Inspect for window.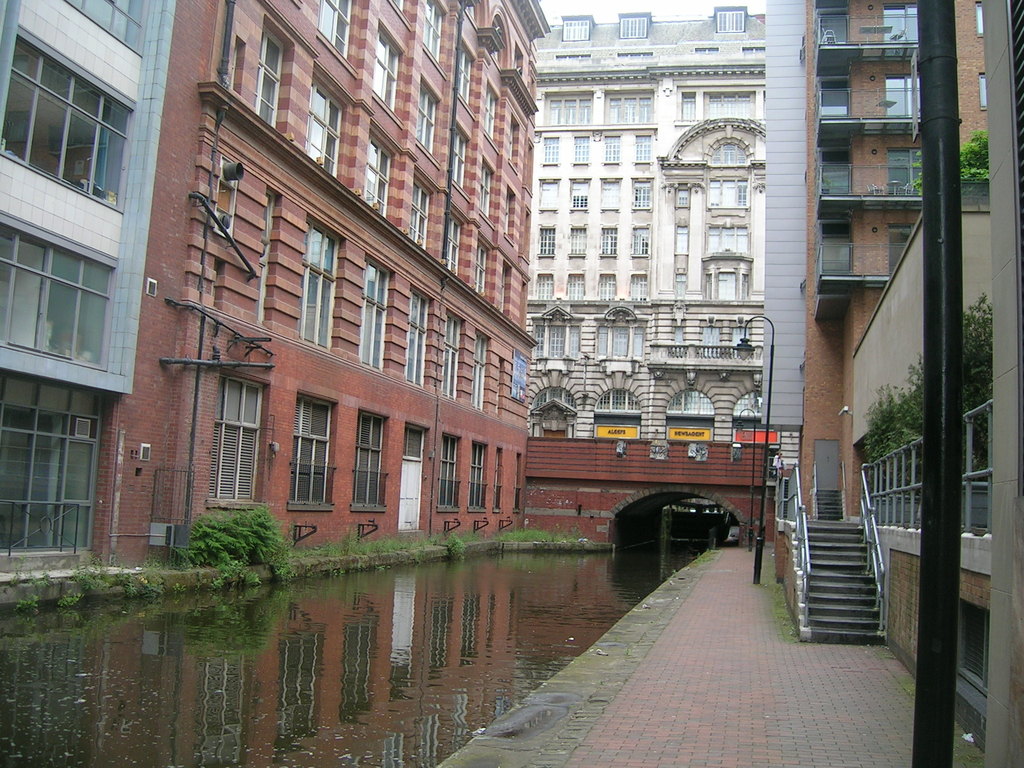
Inspection: <region>513, 451, 526, 511</region>.
